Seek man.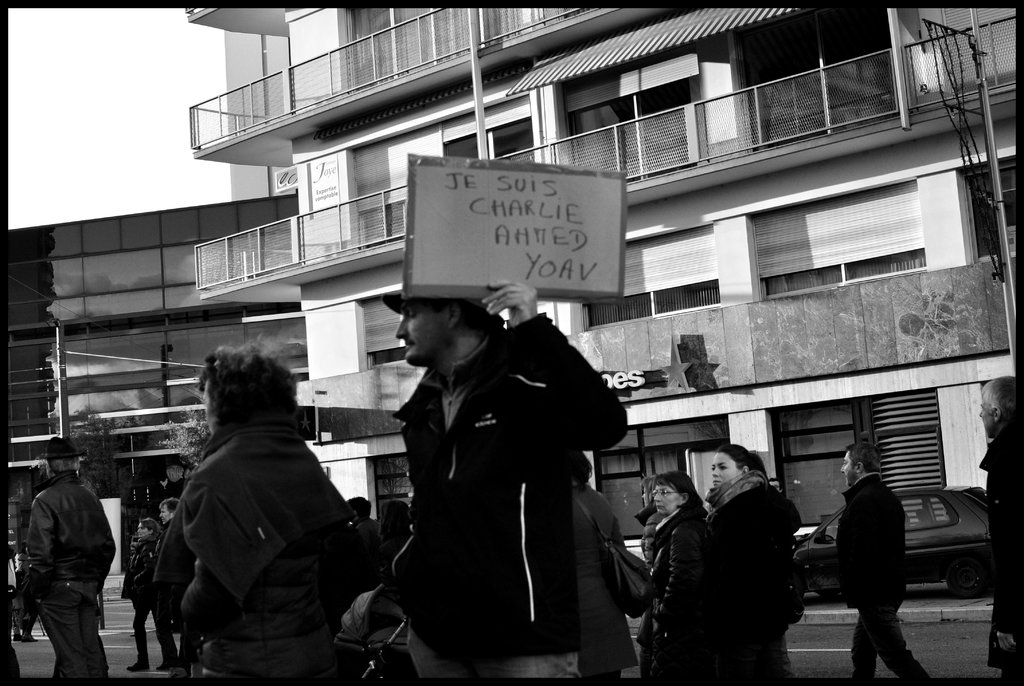
(x1=976, y1=374, x2=1020, y2=680).
